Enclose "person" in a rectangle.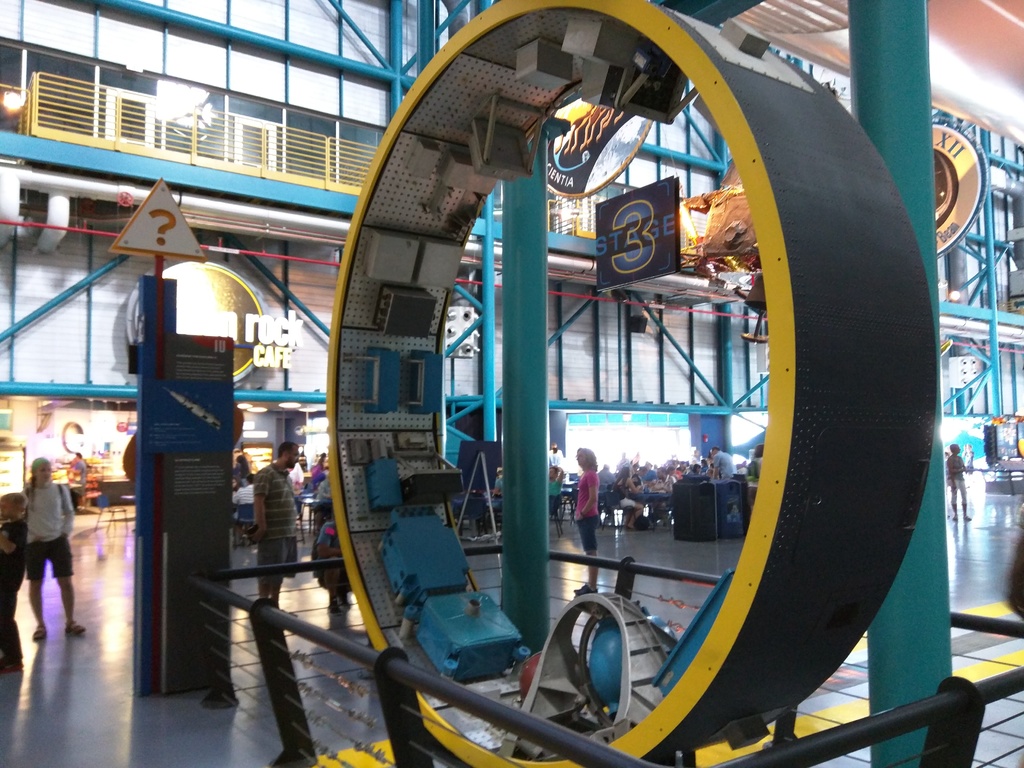
<bbox>948, 440, 972, 524</bbox>.
